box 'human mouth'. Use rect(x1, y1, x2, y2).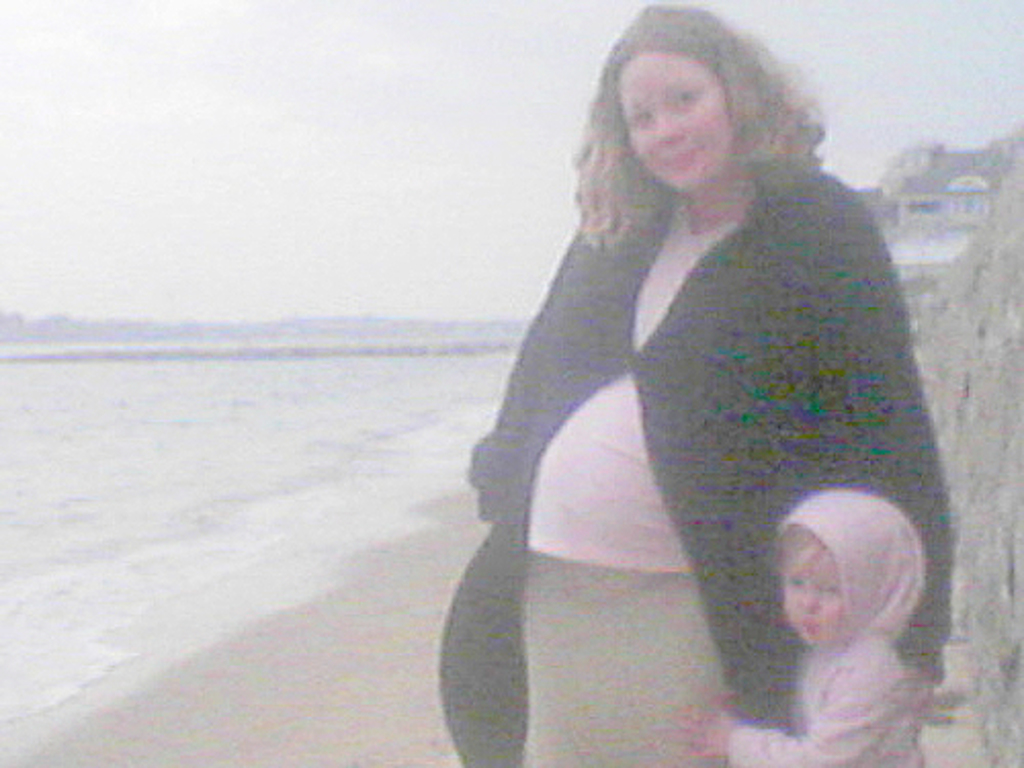
rect(793, 614, 829, 639).
